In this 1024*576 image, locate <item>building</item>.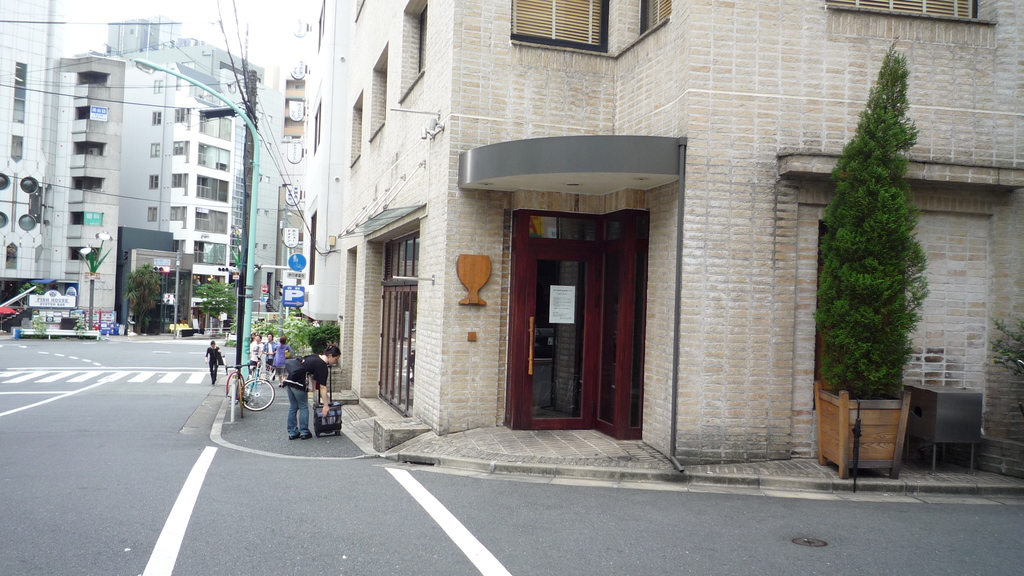
Bounding box: (x1=278, y1=73, x2=316, y2=314).
